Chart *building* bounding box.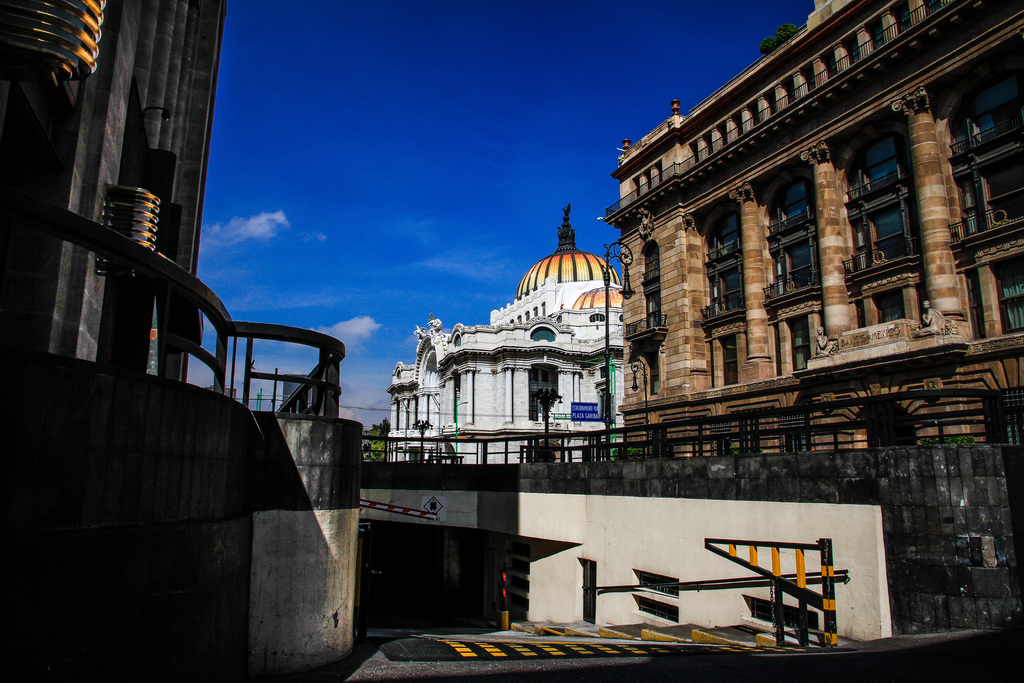
Charted: <box>599,0,1023,598</box>.
